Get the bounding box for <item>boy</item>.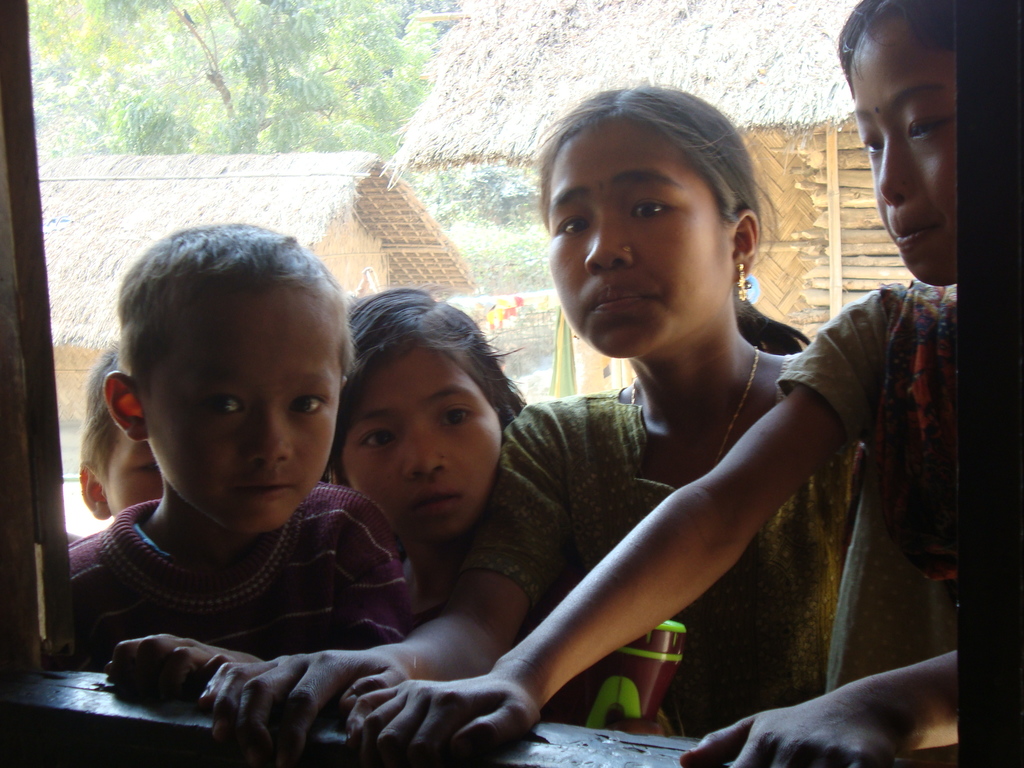
crop(65, 221, 413, 700).
